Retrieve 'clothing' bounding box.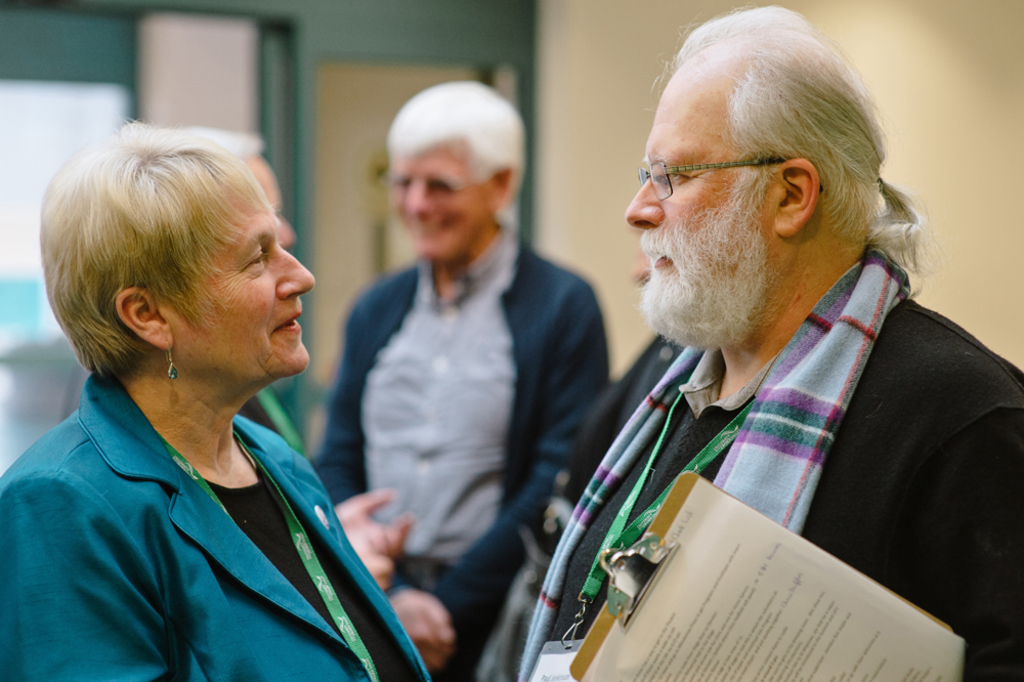
Bounding box: pyautogui.locateOnScreen(309, 212, 608, 681).
